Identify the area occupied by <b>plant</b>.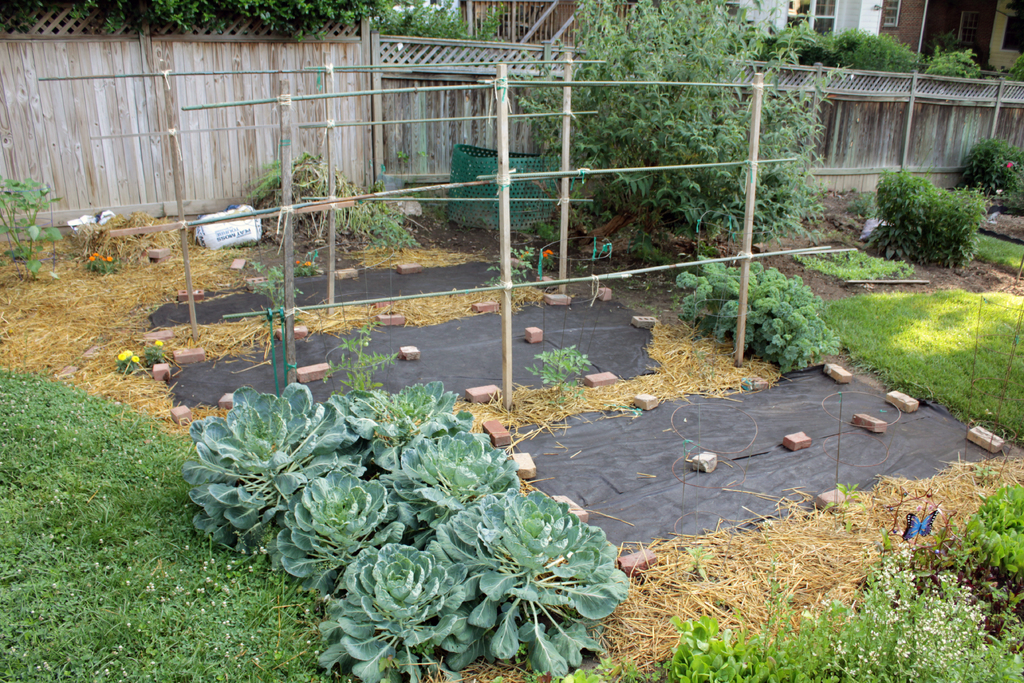
Area: pyautogui.locateOnScreen(822, 480, 866, 525).
